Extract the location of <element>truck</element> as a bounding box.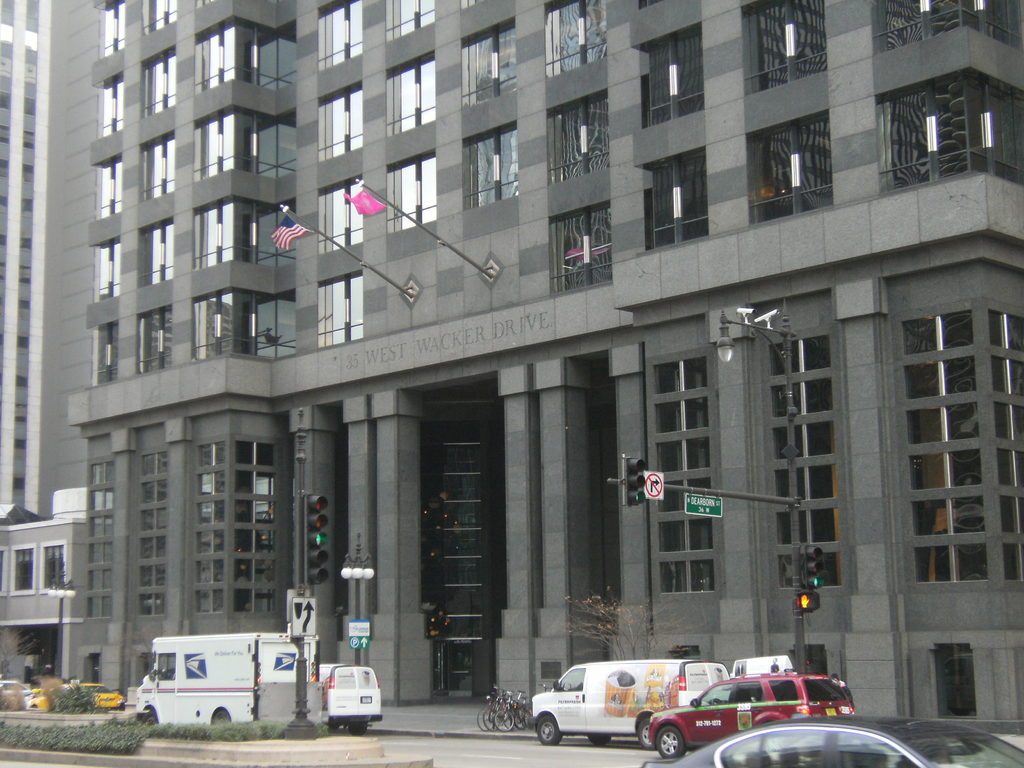
bbox=[632, 670, 863, 753].
